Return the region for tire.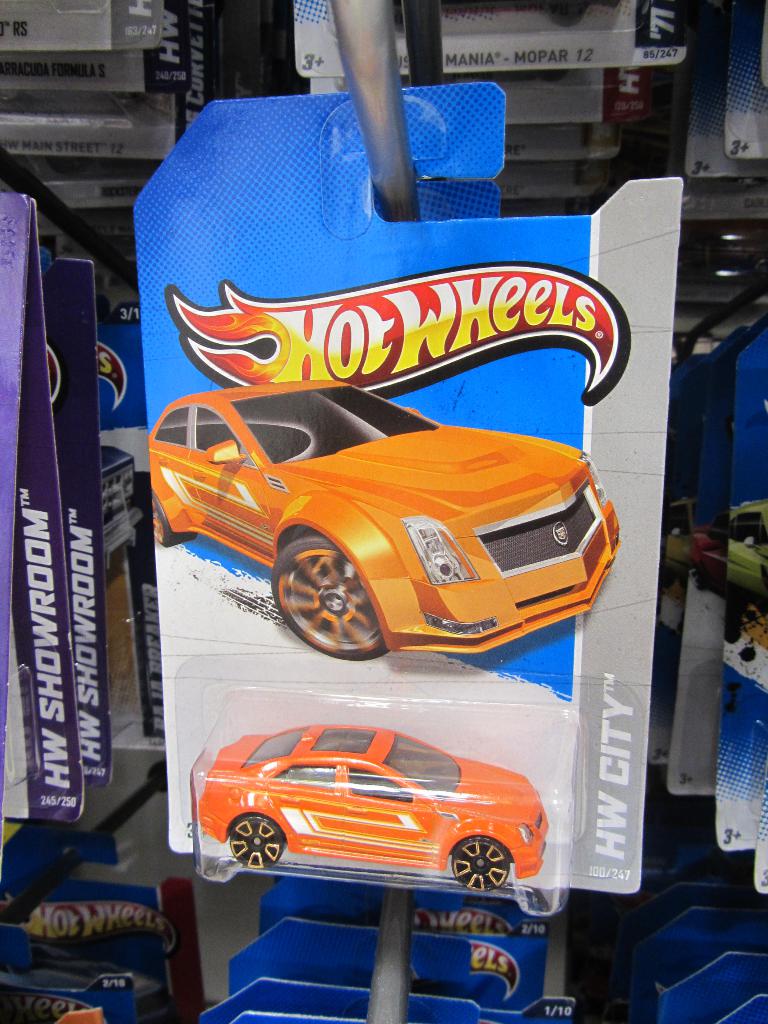
<region>258, 531, 391, 659</region>.
